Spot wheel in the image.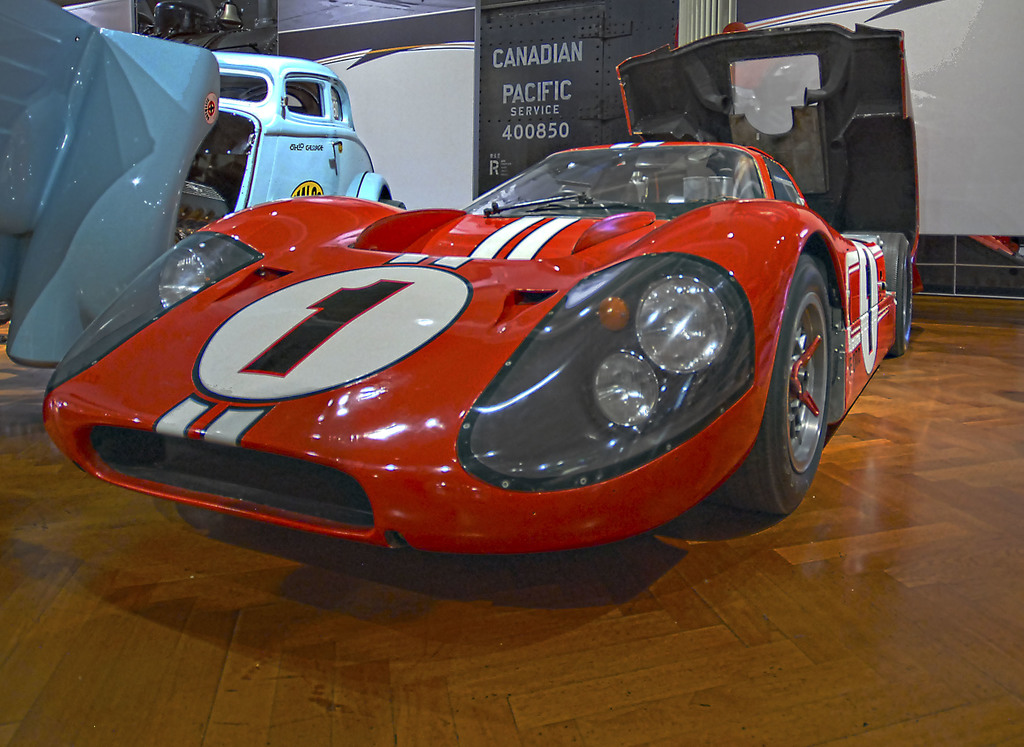
wheel found at 711:254:831:515.
